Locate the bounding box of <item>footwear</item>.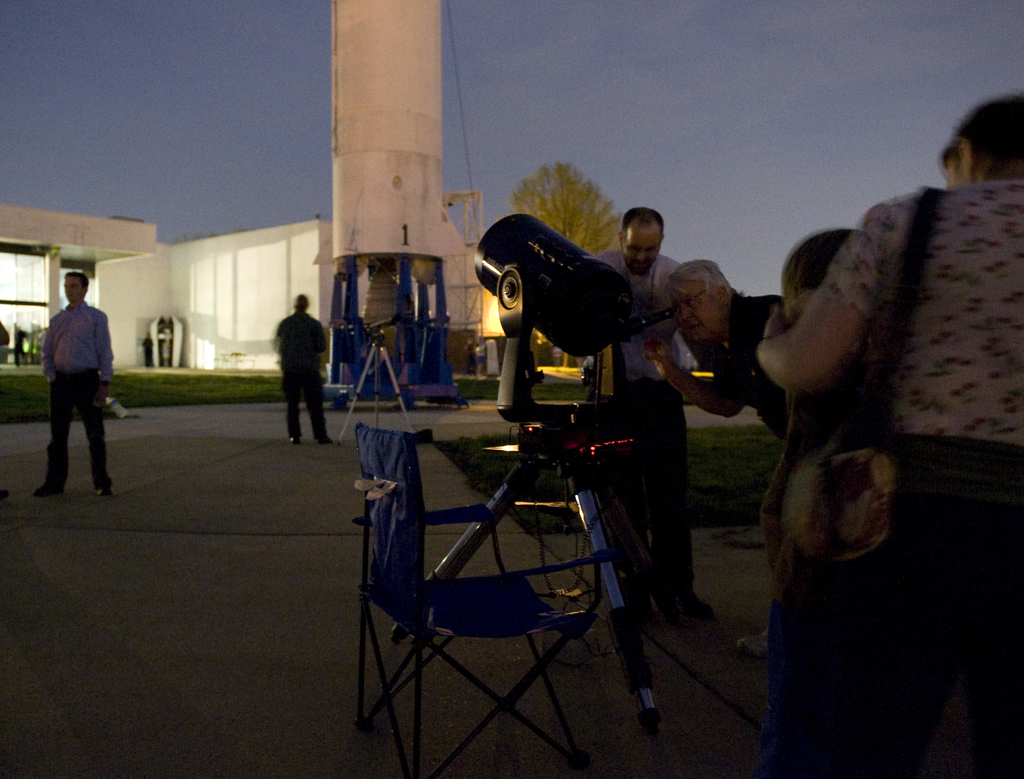
Bounding box: x1=682, y1=589, x2=717, y2=620.
